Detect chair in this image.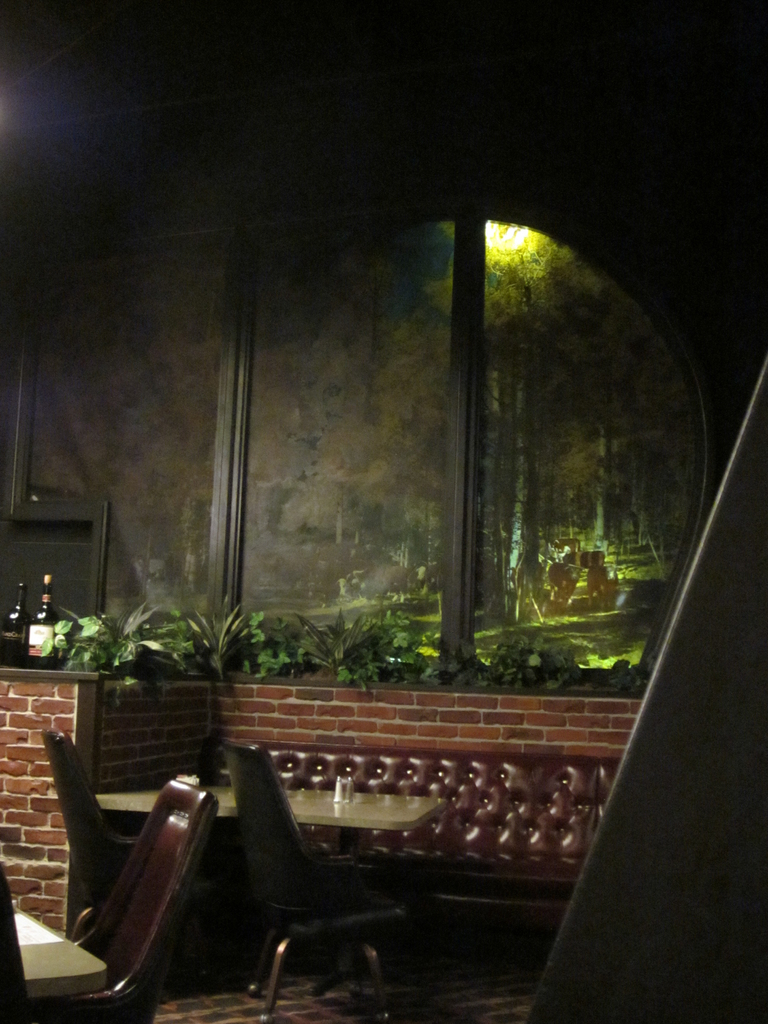
Detection: bbox=(37, 723, 226, 994).
